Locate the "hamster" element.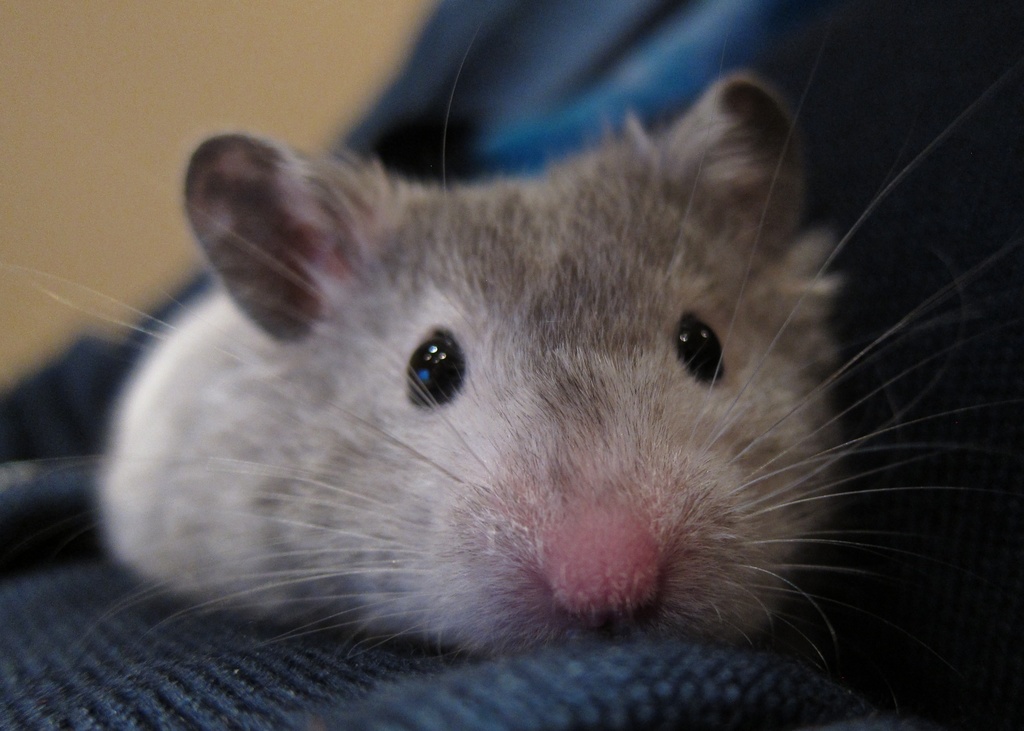
Element bbox: 1:13:1023:679.
